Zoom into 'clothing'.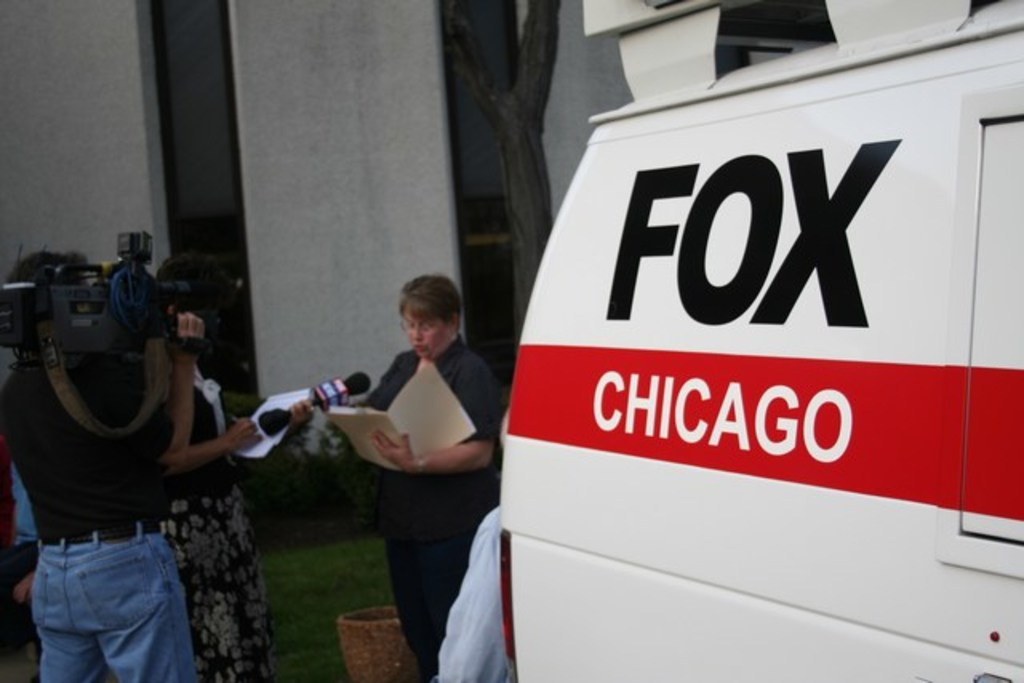
Zoom target: (6, 353, 194, 681).
